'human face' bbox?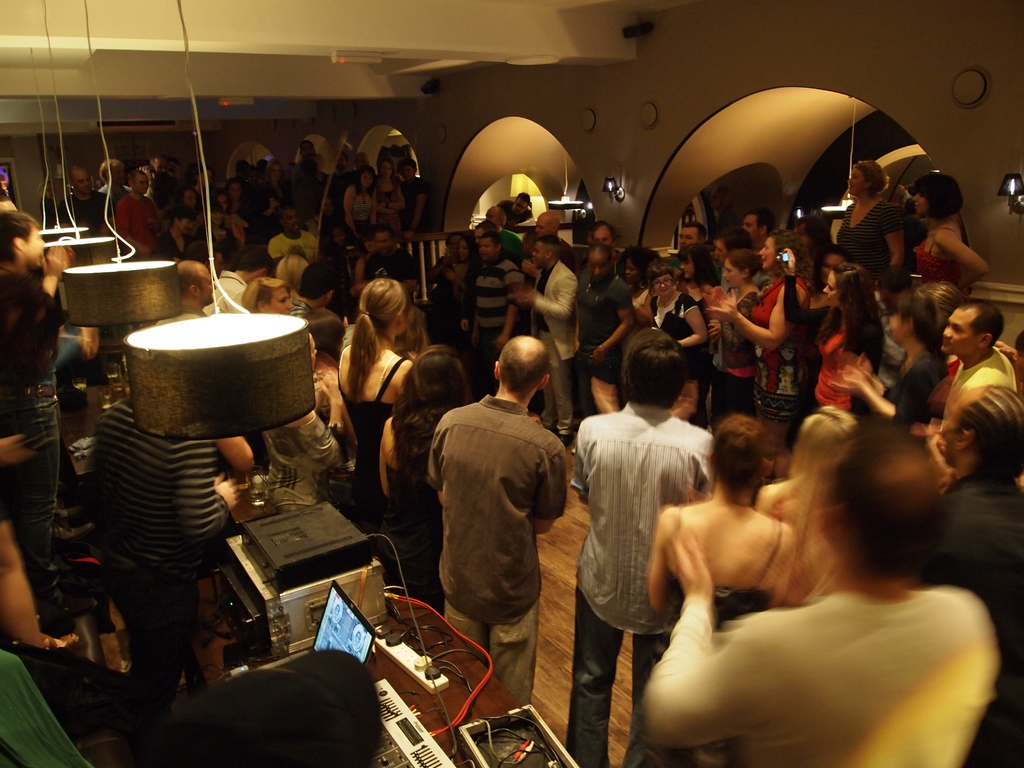
(722, 256, 746, 284)
